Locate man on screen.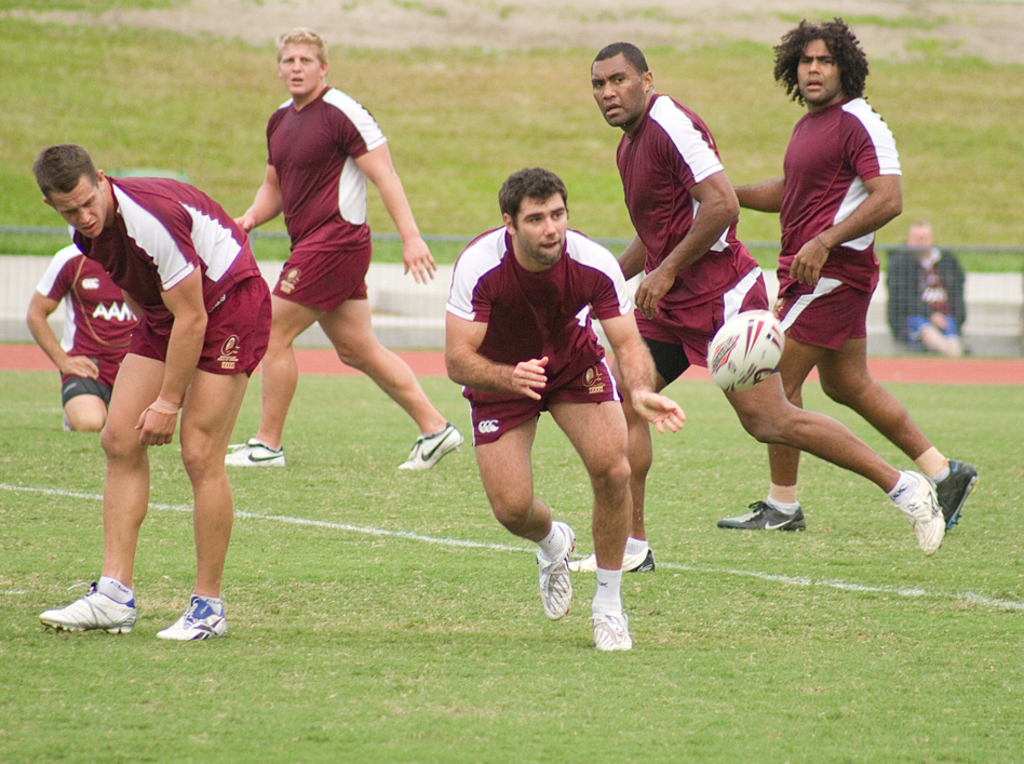
On screen at [712,15,981,534].
